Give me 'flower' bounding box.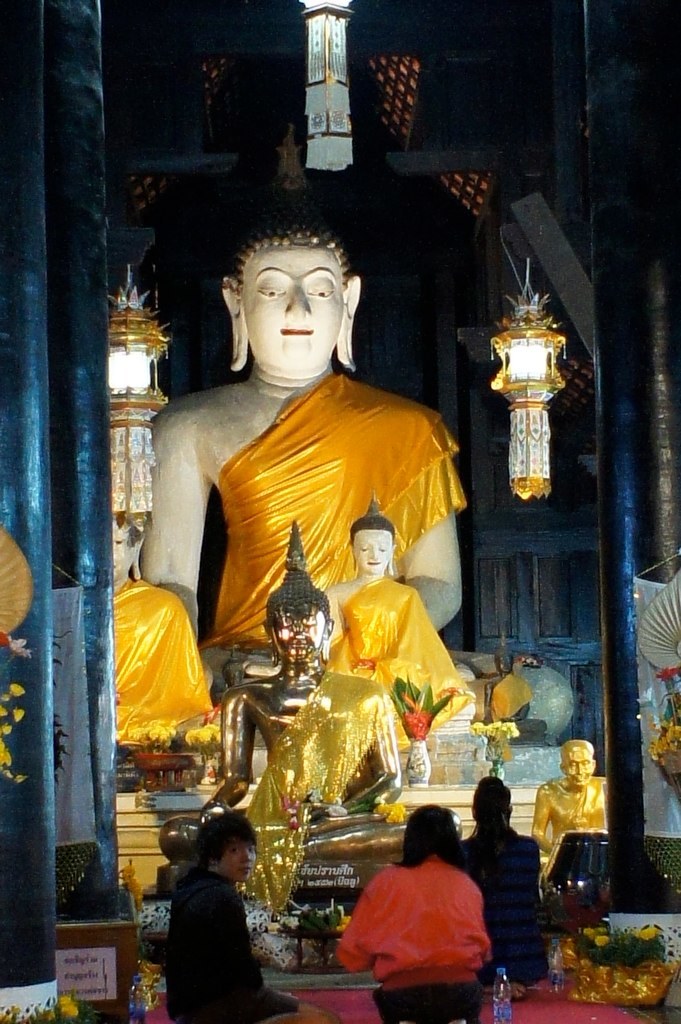
bbox=(582, 925, 595, 939).
